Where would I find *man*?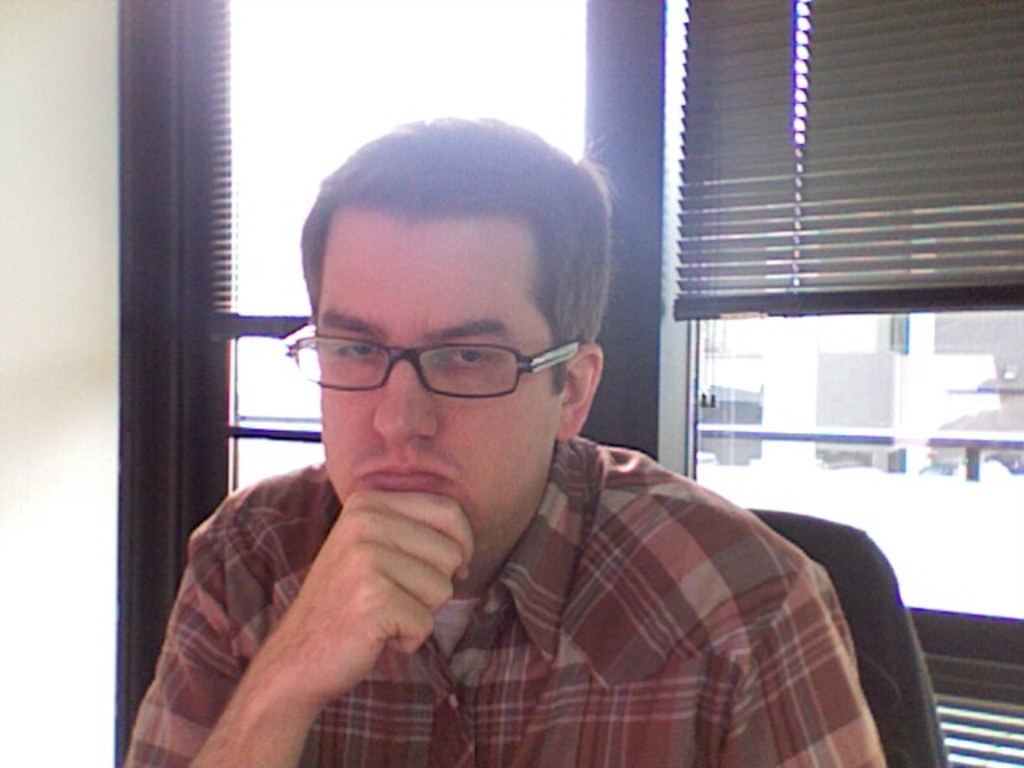
At {"left": 130, "top": 136, "right": 941, "bottom": 763}.
